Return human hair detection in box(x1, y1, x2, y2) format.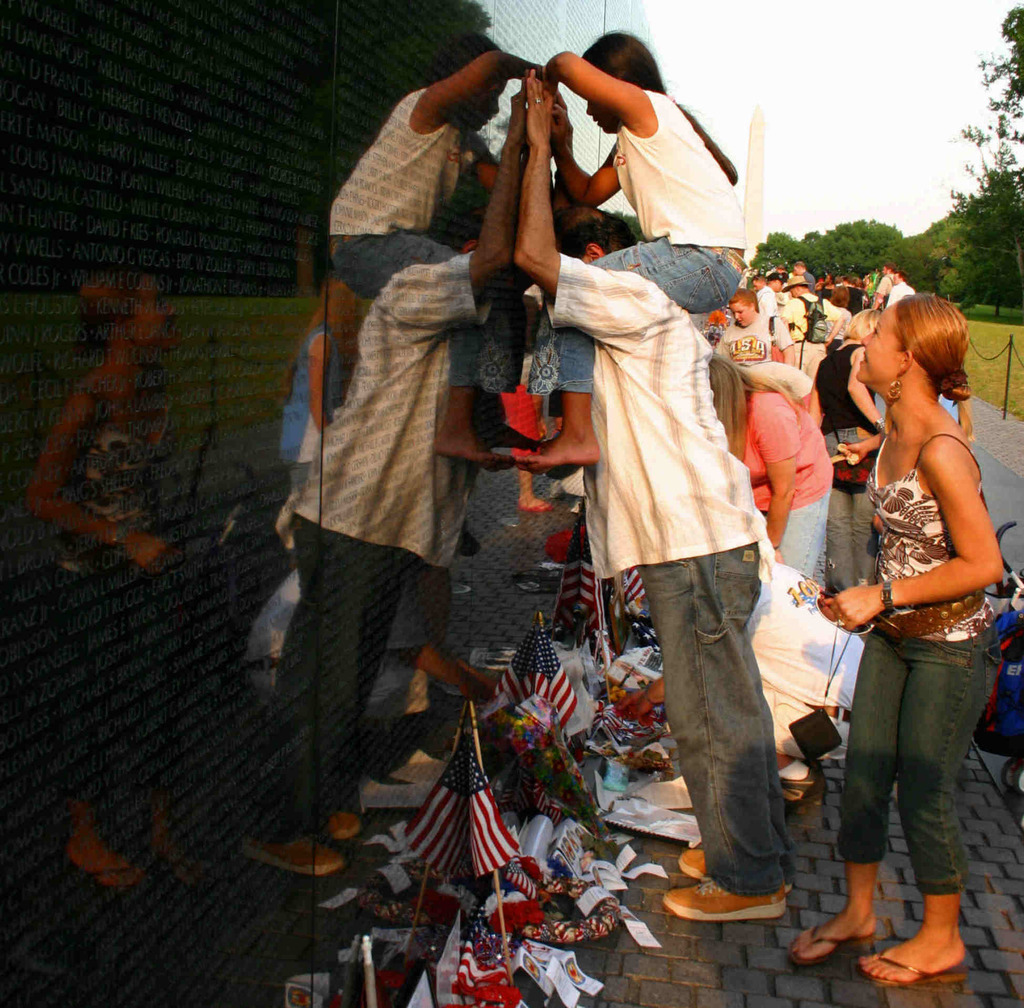
box(840, 275, 858, 286).
